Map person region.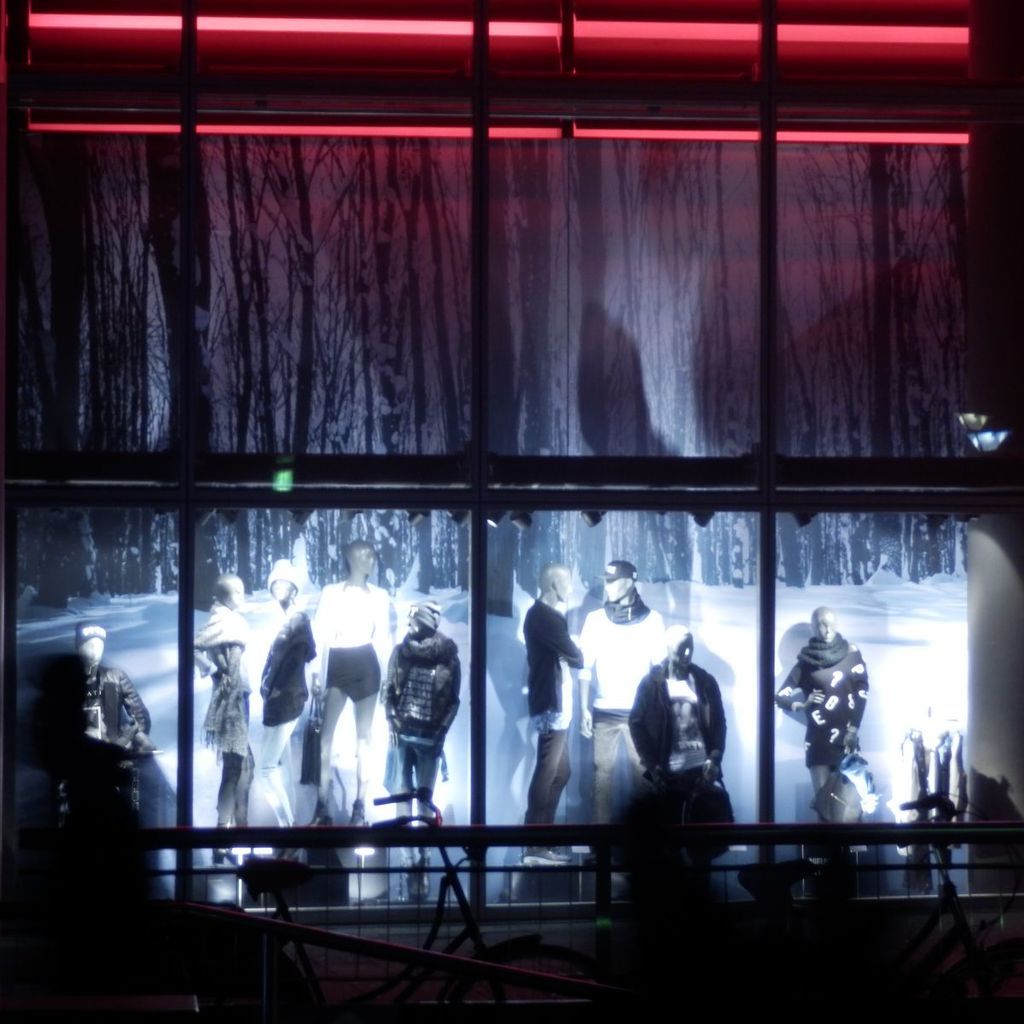
Mapped to bbox=(72, 620, 151, 788).
